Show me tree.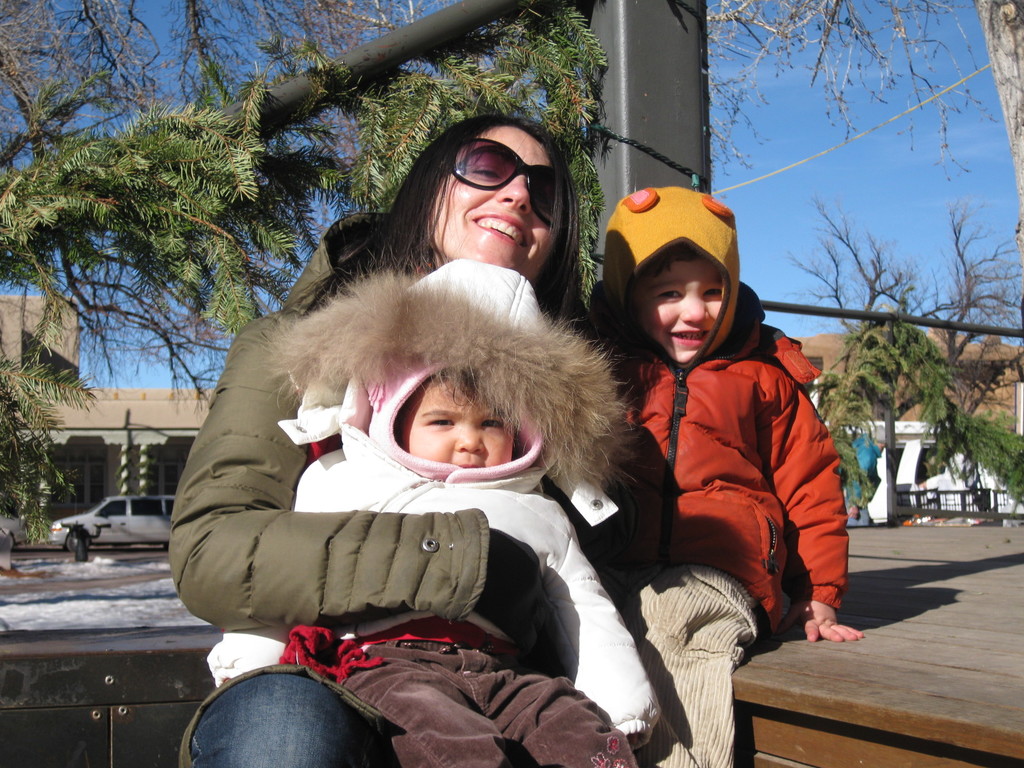
tree is here: (left=0, top=340, right=110, bottom=538).
